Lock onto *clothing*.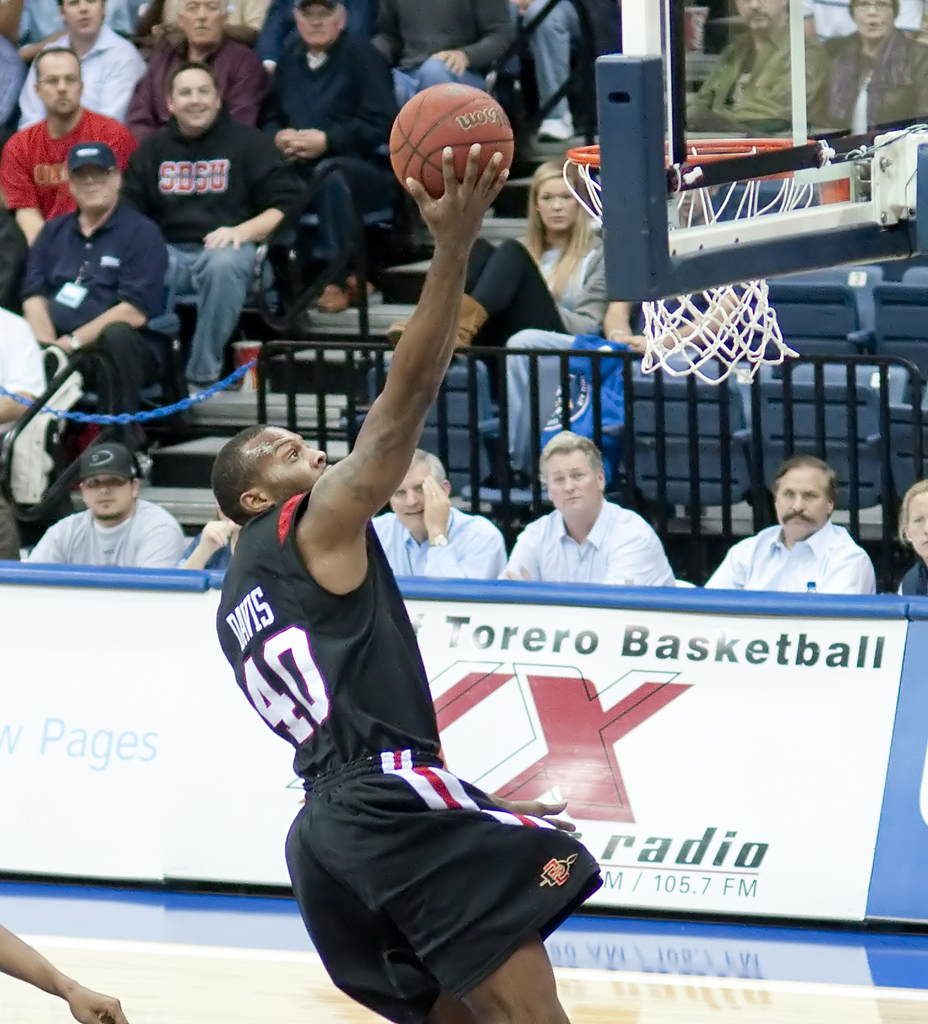
Locked: 0/102/139/218.
